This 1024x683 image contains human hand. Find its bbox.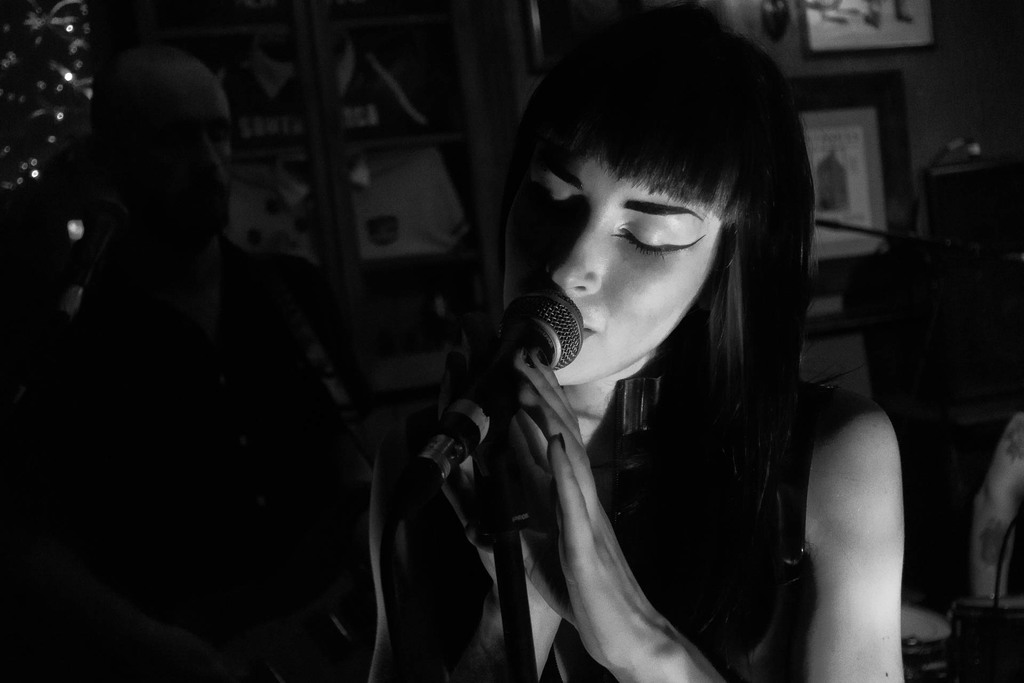
detection(122, 630, 233, 682).
